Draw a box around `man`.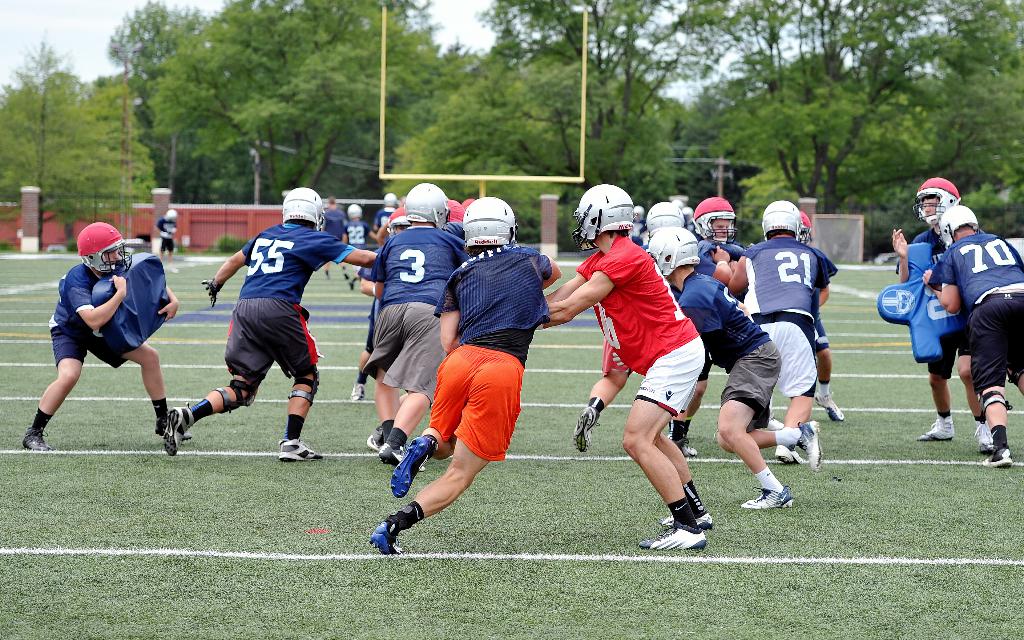
(803,206,847,424).
